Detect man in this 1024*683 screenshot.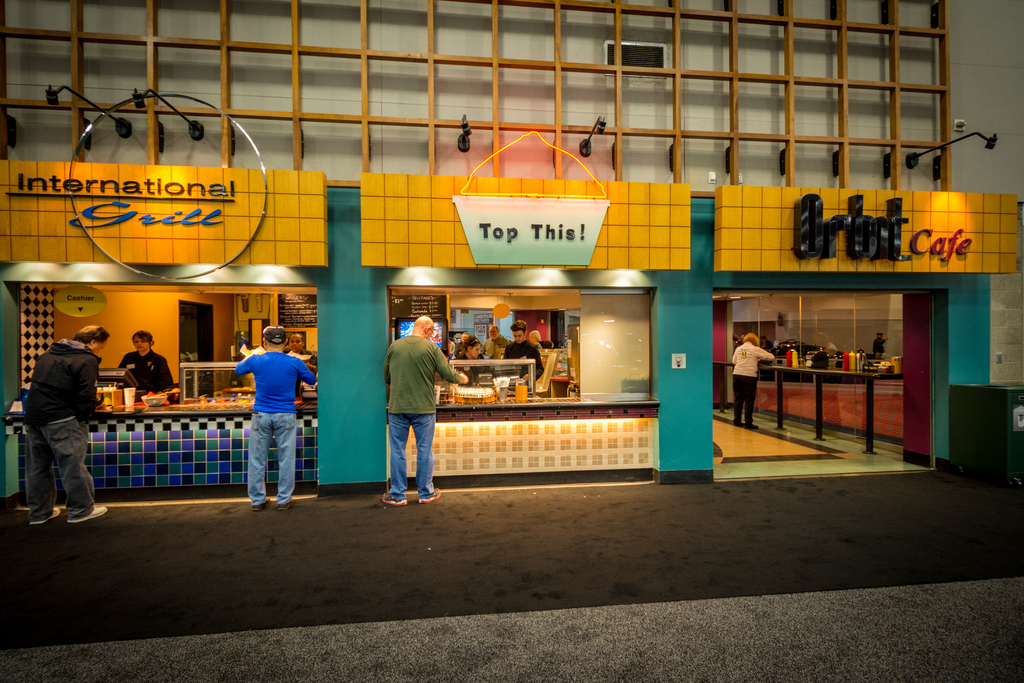
Detection: BBox(500, 324, 543, 378).
